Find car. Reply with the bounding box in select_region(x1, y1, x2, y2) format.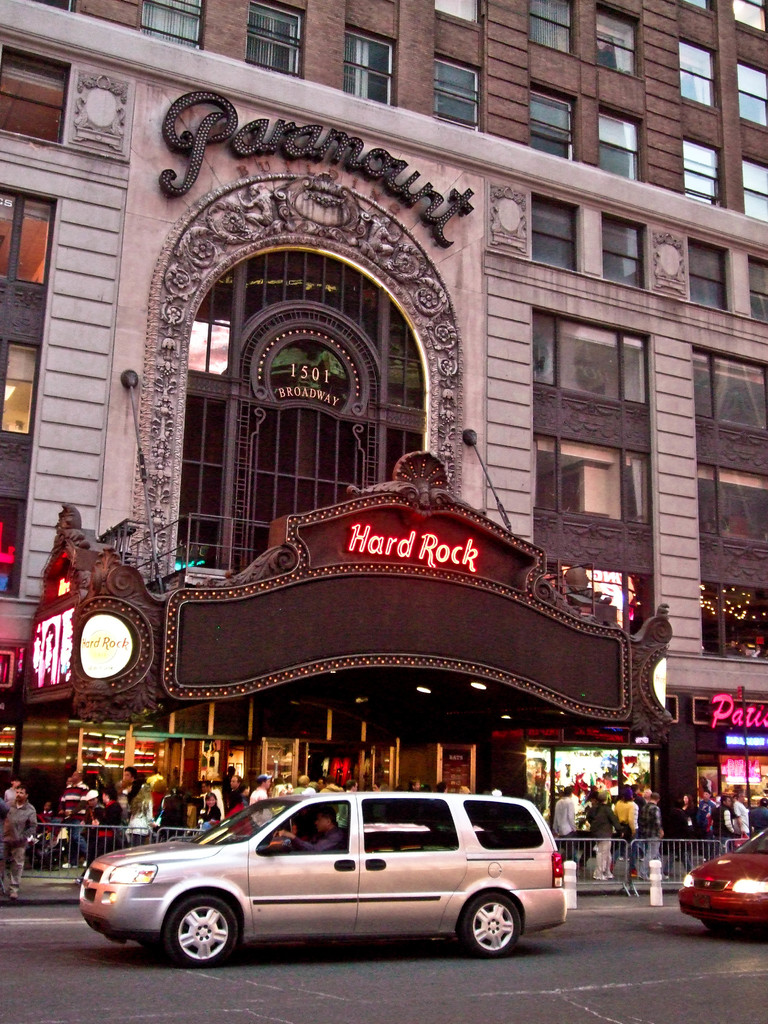
select_region(678, 829, 767, 941).
